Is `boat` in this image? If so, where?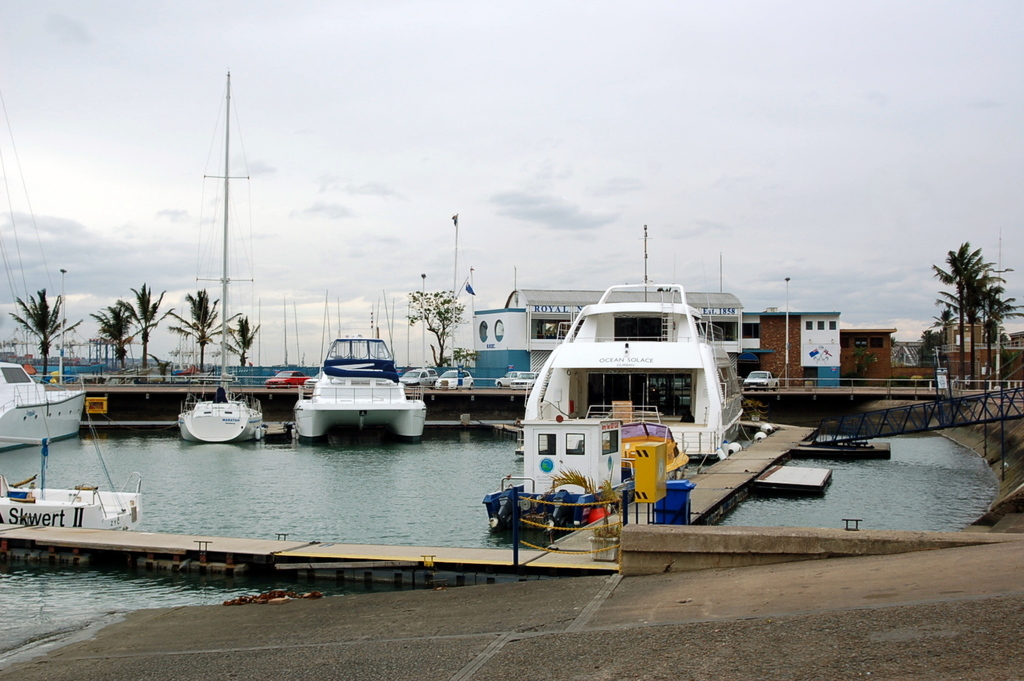
Yes, at [294,332,428,443].
